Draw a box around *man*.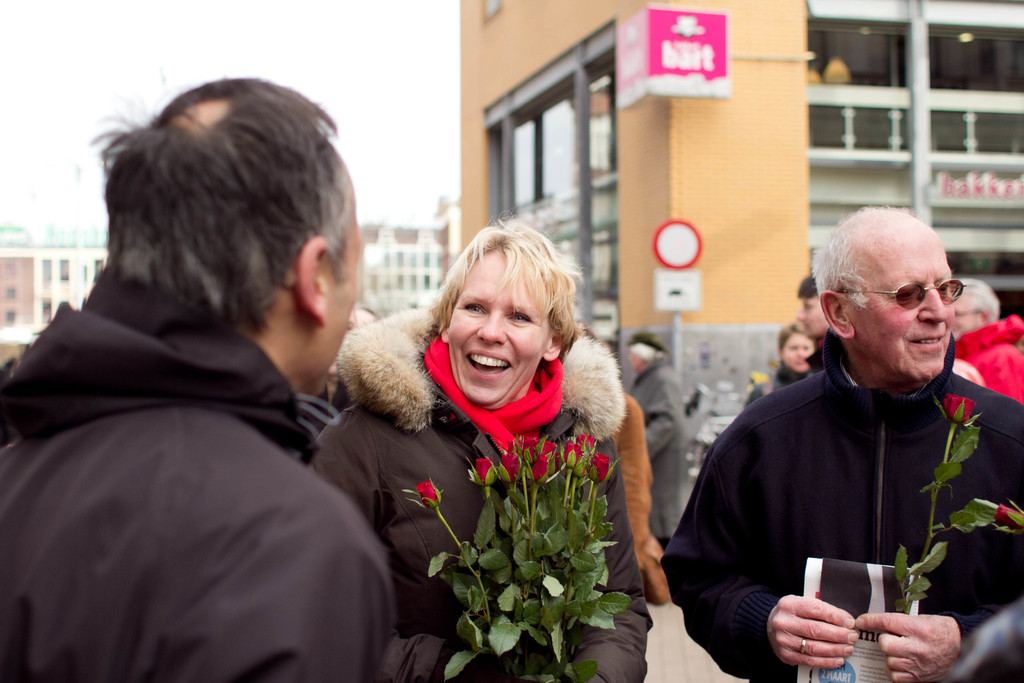
box=[947, 279, 1023, 400].
